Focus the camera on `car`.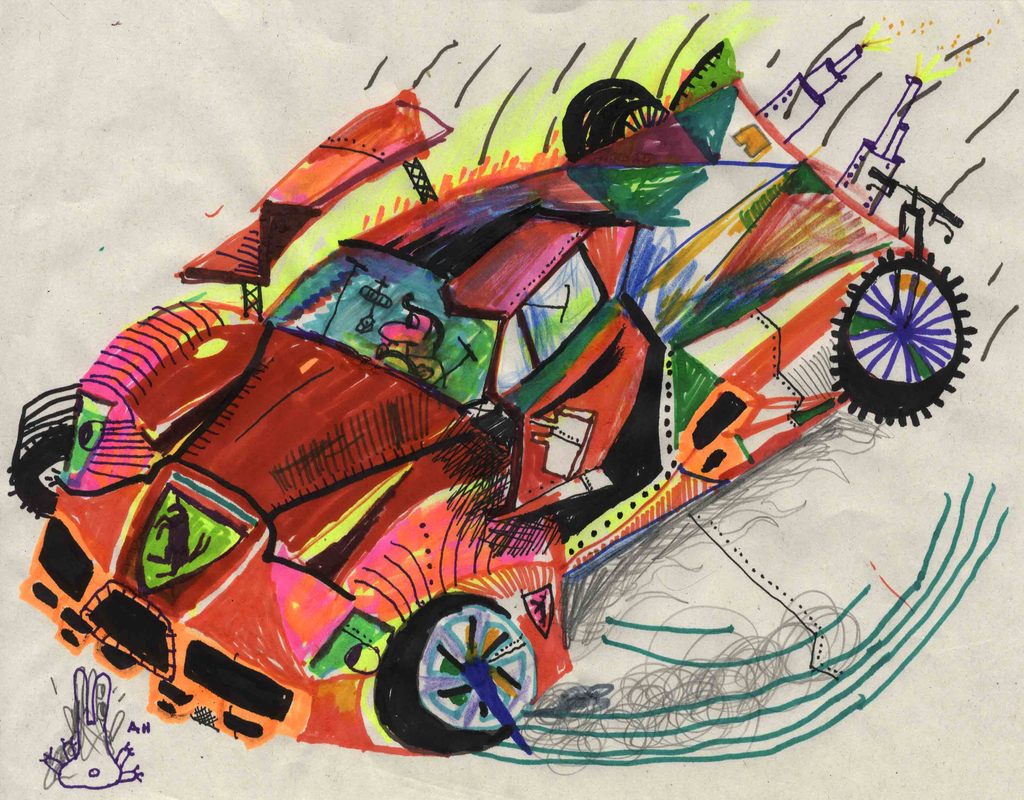
Focus region: crop(10, 38, 957, 748).
